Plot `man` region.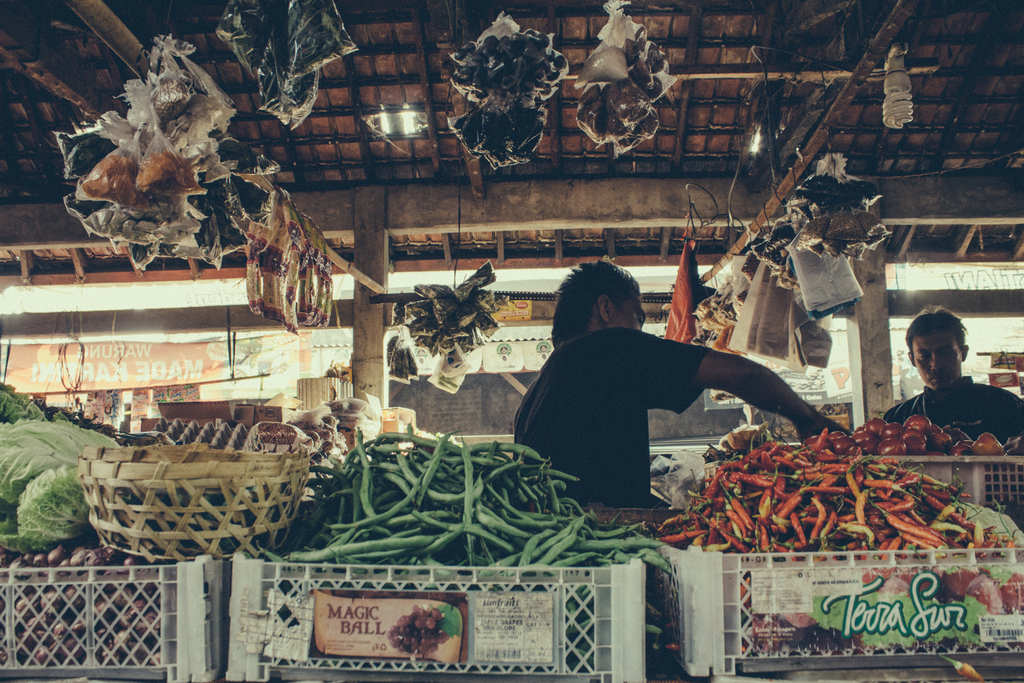
Plotted at {"x1": 512, "y1": 259, "x2": 843, "y2": 509}.
